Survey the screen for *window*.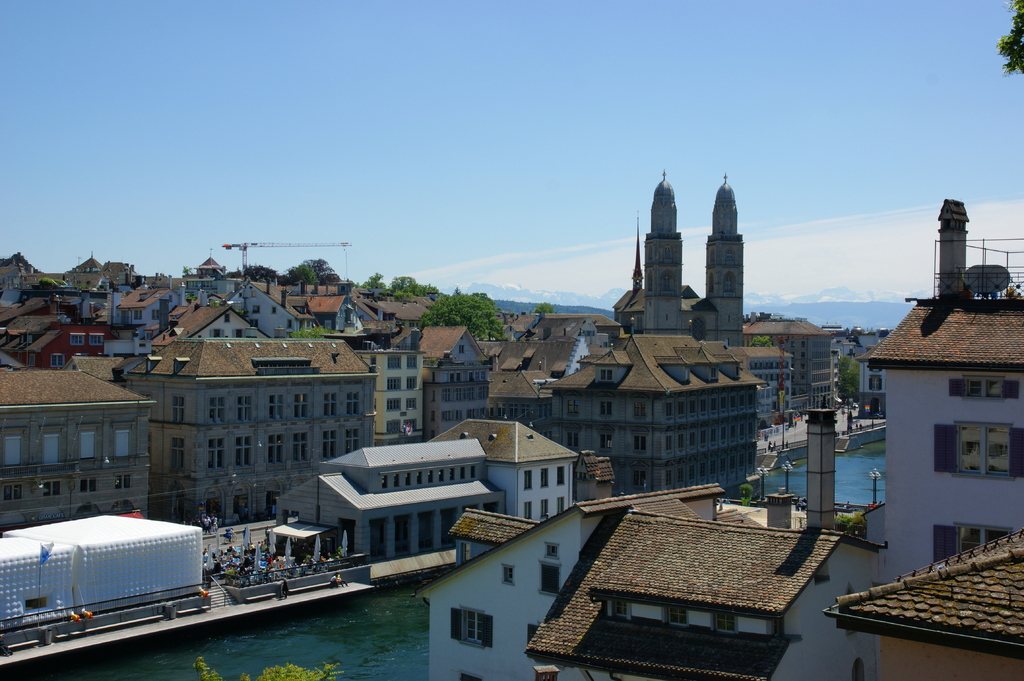
Survey found: 133 309 145 322.
